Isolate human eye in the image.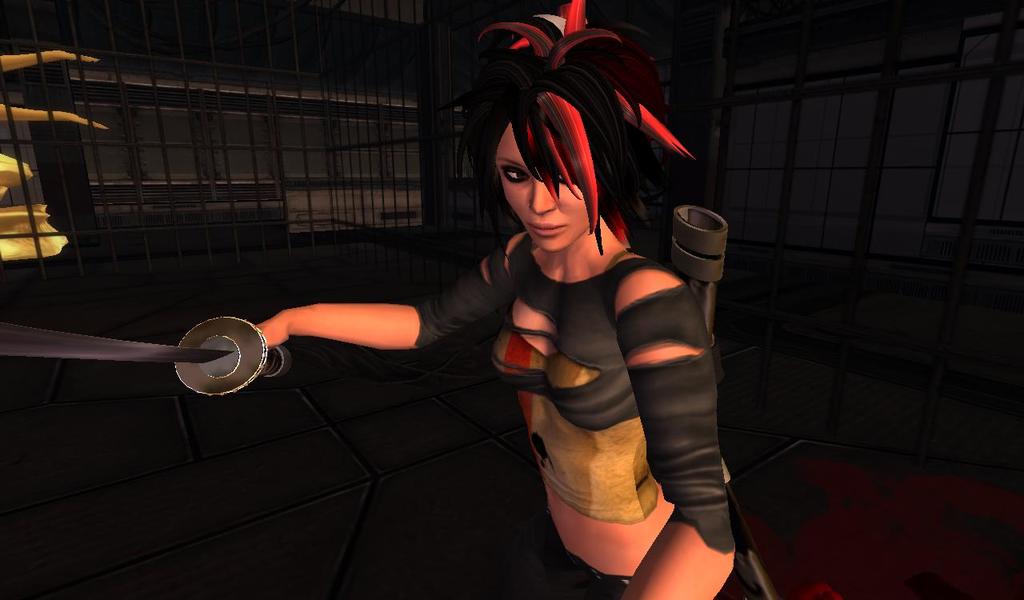
Isolated region: bbox=(497, 165, 531, 182).
